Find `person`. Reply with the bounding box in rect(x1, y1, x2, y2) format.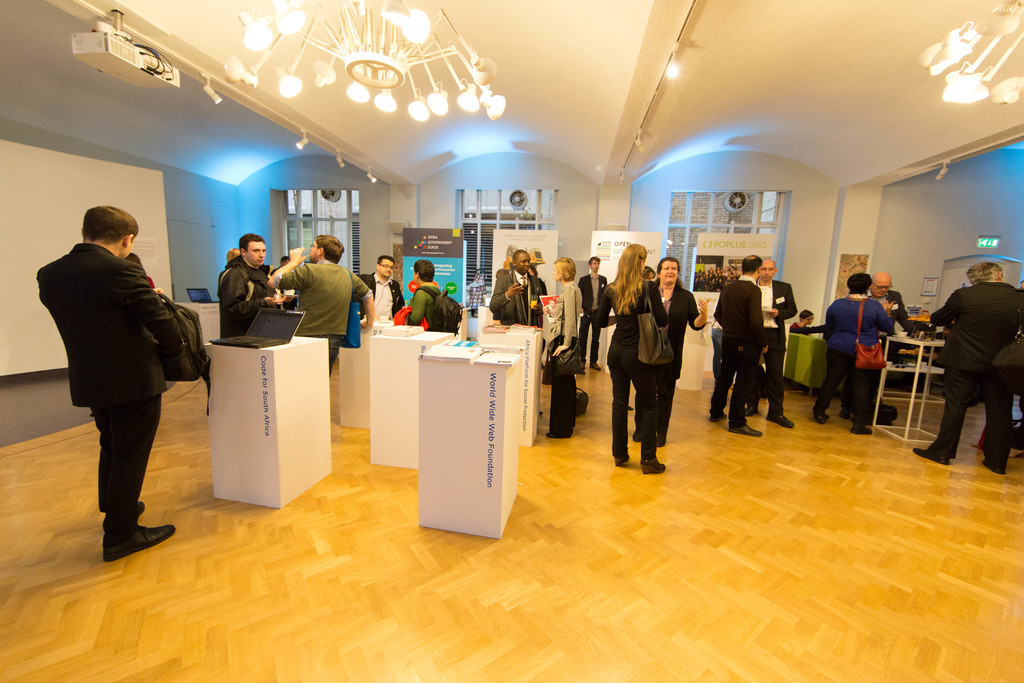
rect(406, 256, 445, 329).
